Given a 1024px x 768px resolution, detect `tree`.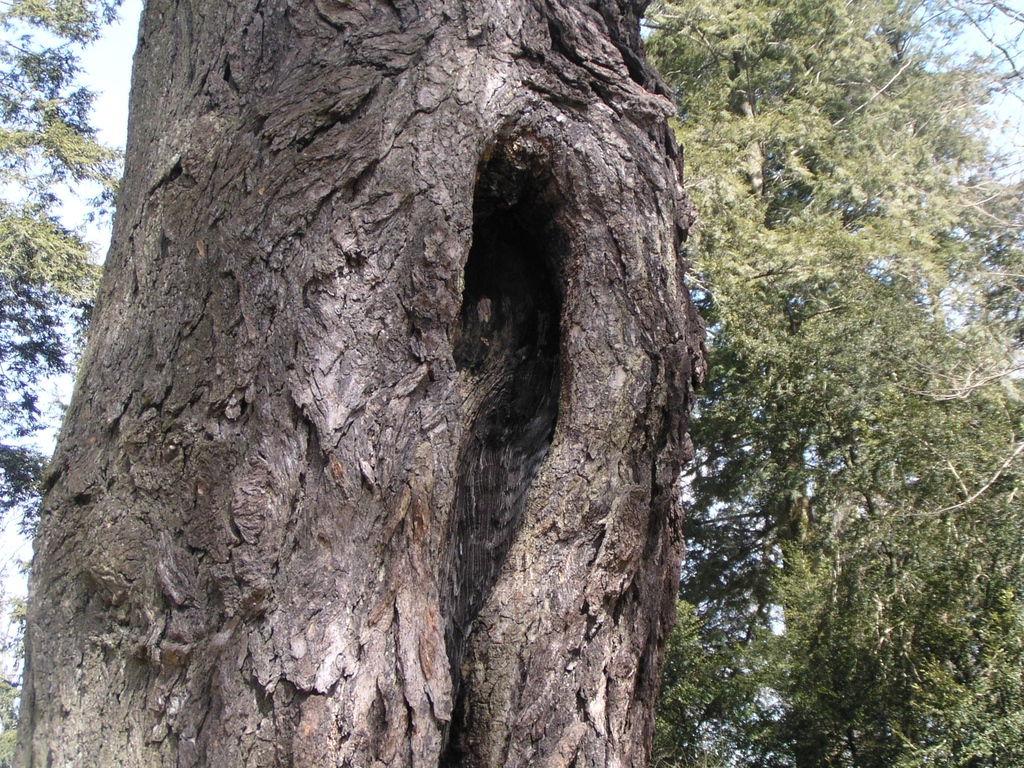
1:0:707:767.
